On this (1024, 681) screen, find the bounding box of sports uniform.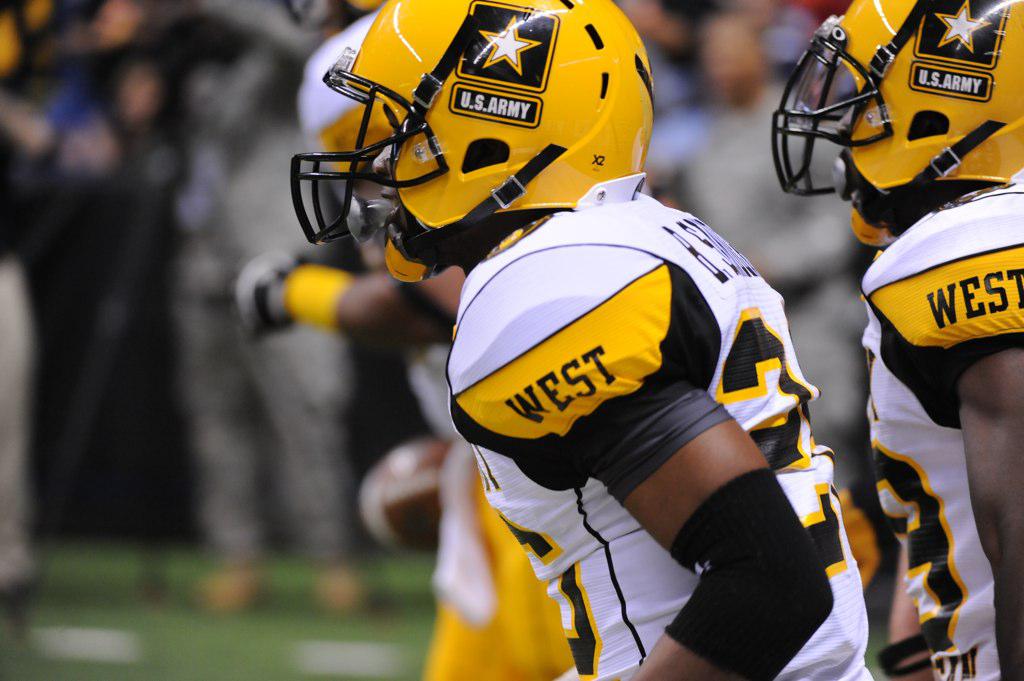
Bounding box: locate(444, 170, 871, 680).
